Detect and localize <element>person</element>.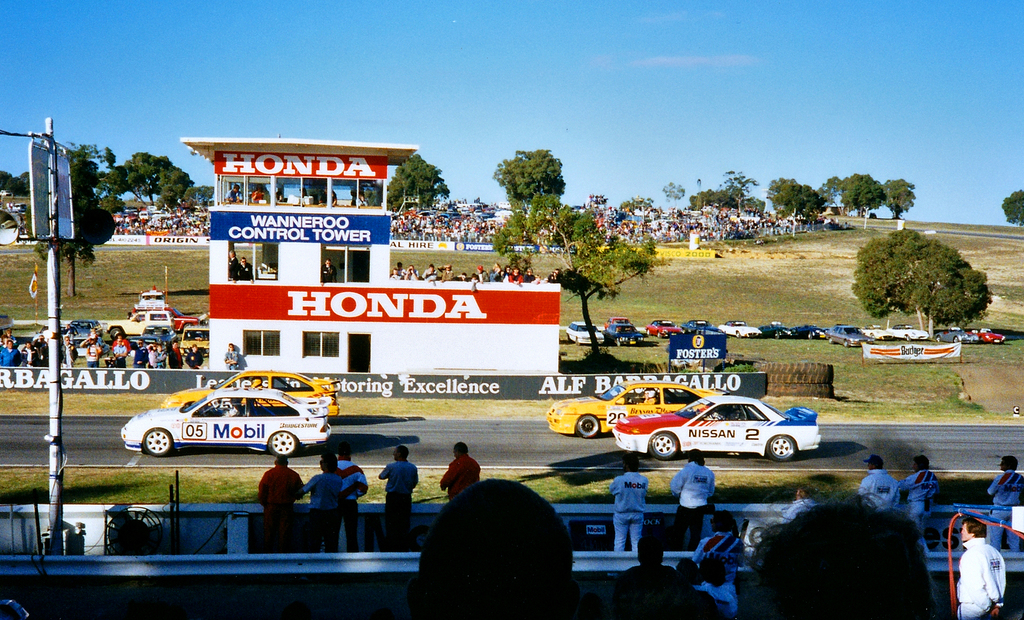
Localized at pyautogui.locateOnScreen(228, 252, 239, 280).
